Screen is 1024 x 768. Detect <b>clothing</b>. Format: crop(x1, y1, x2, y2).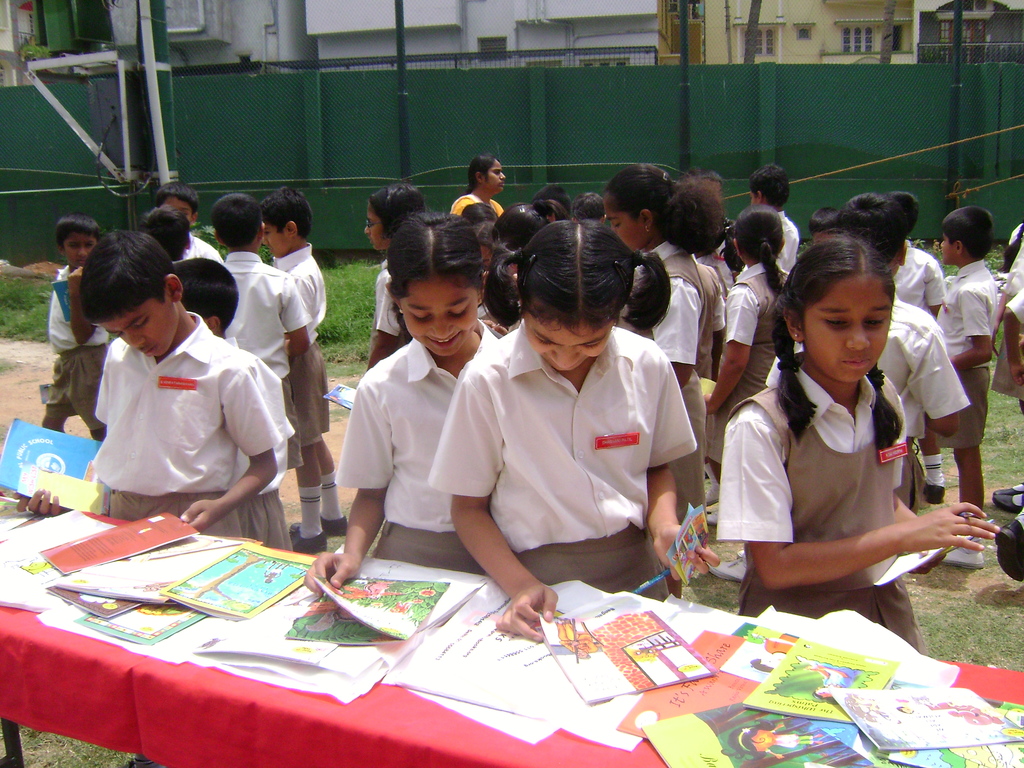
crop(367, 260, 419, 357).
